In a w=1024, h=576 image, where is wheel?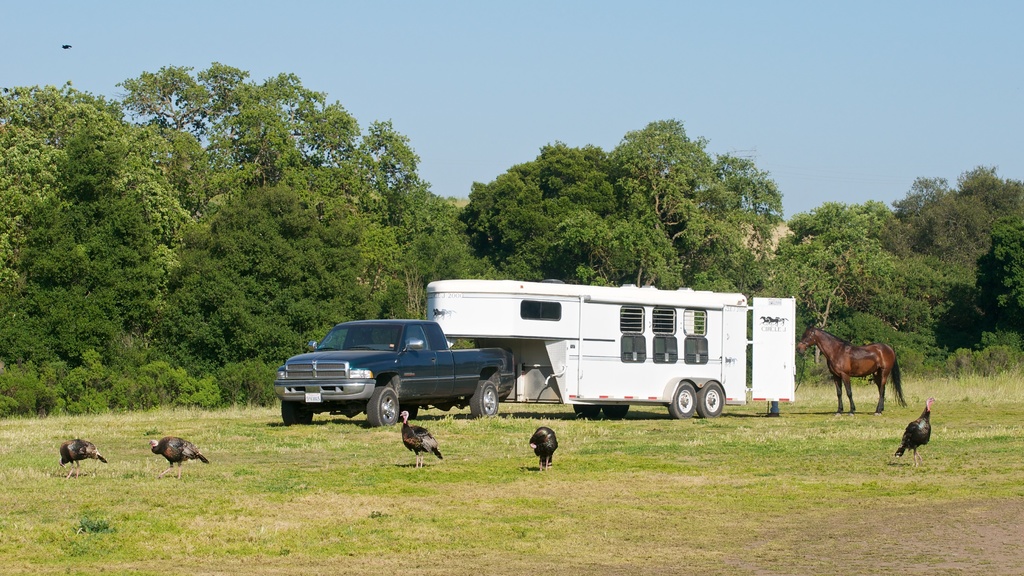
(283,402,312,423).
